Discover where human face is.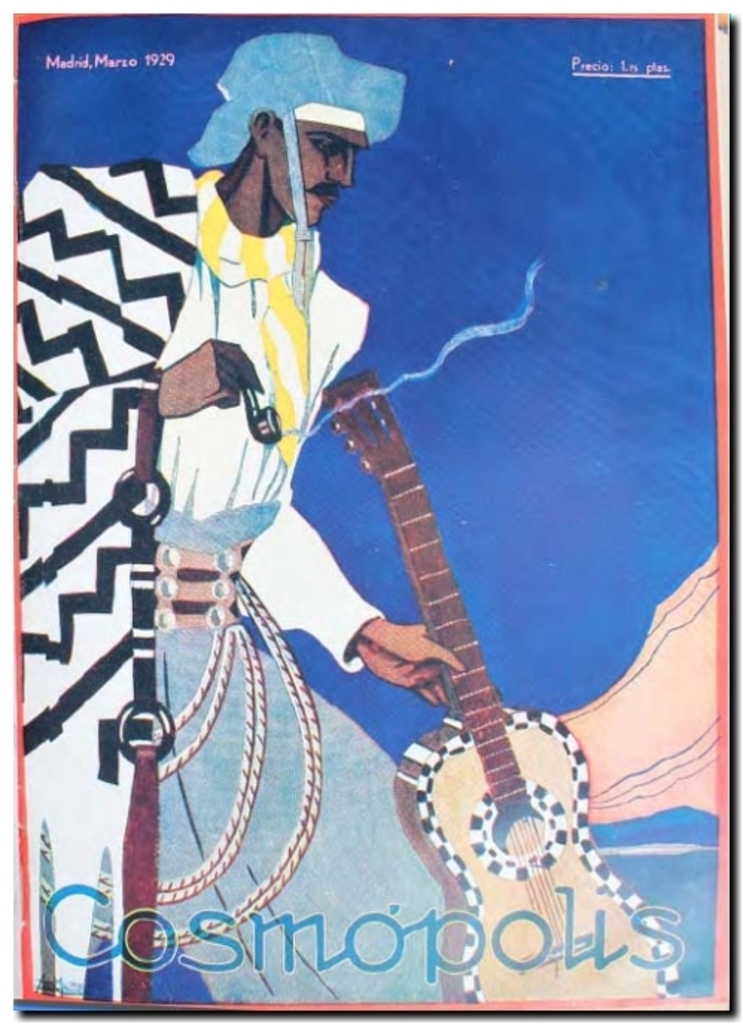
Discovered at region(268, 122, 368, 229).
